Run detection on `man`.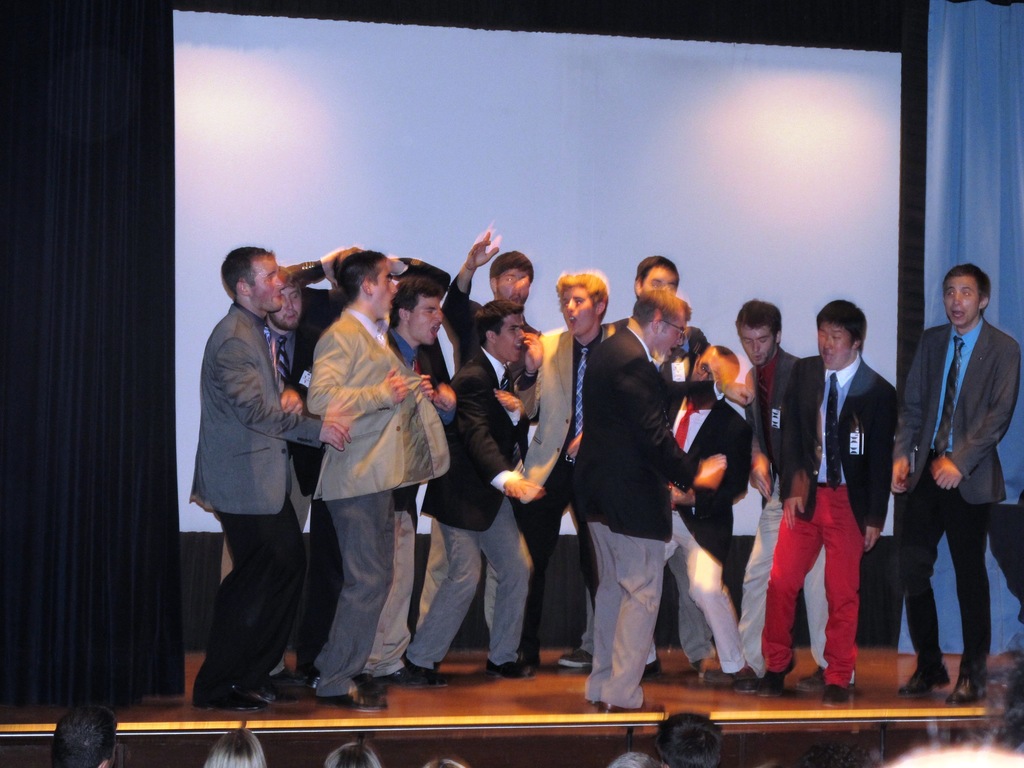
Result: bbox=(287, 243, 456, 688).
